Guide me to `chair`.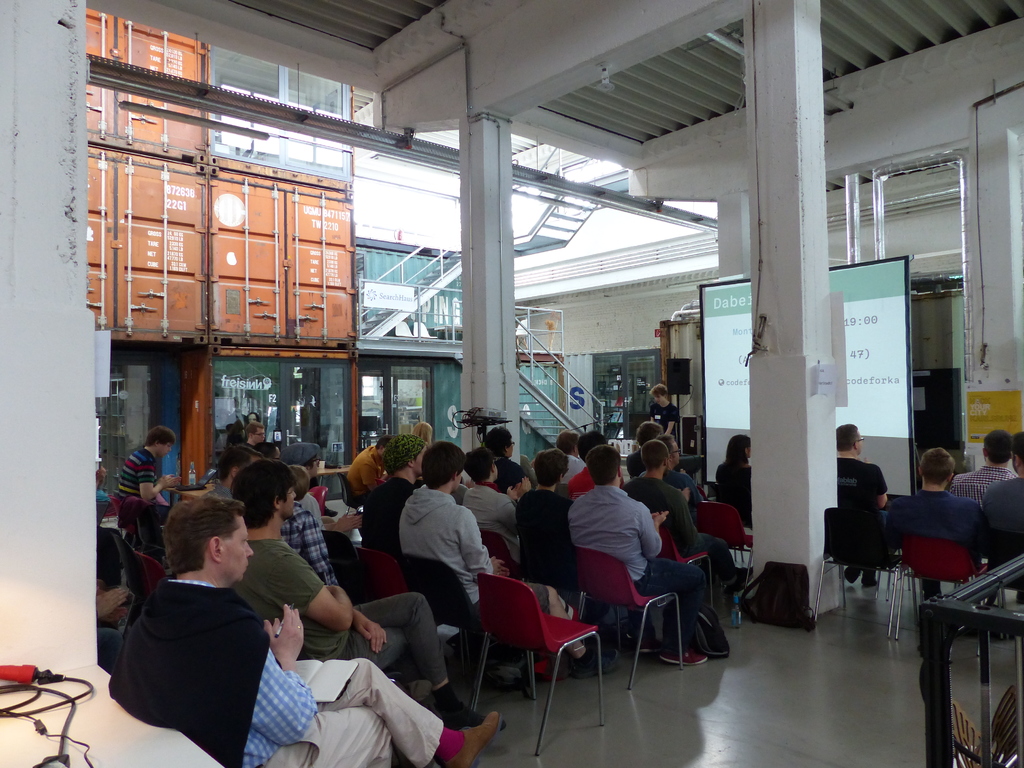
Guidance: rect(113, 528, 131, 636).
